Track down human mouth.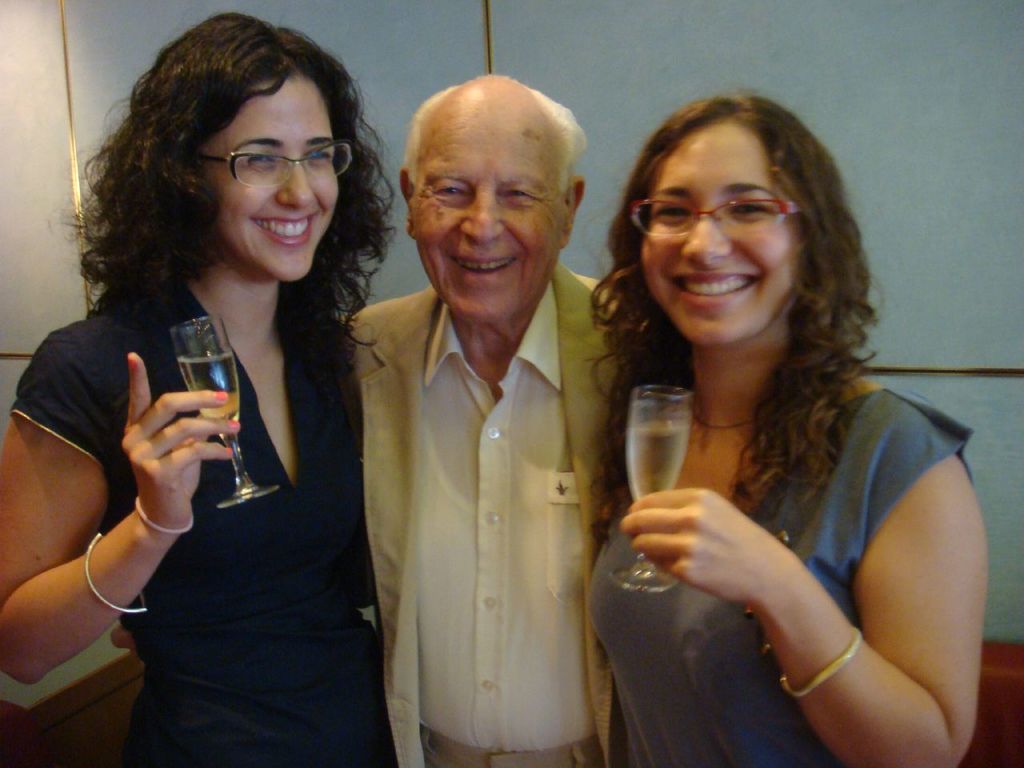
Tracked to (left=254, top=214, right=314, bottom=256).
